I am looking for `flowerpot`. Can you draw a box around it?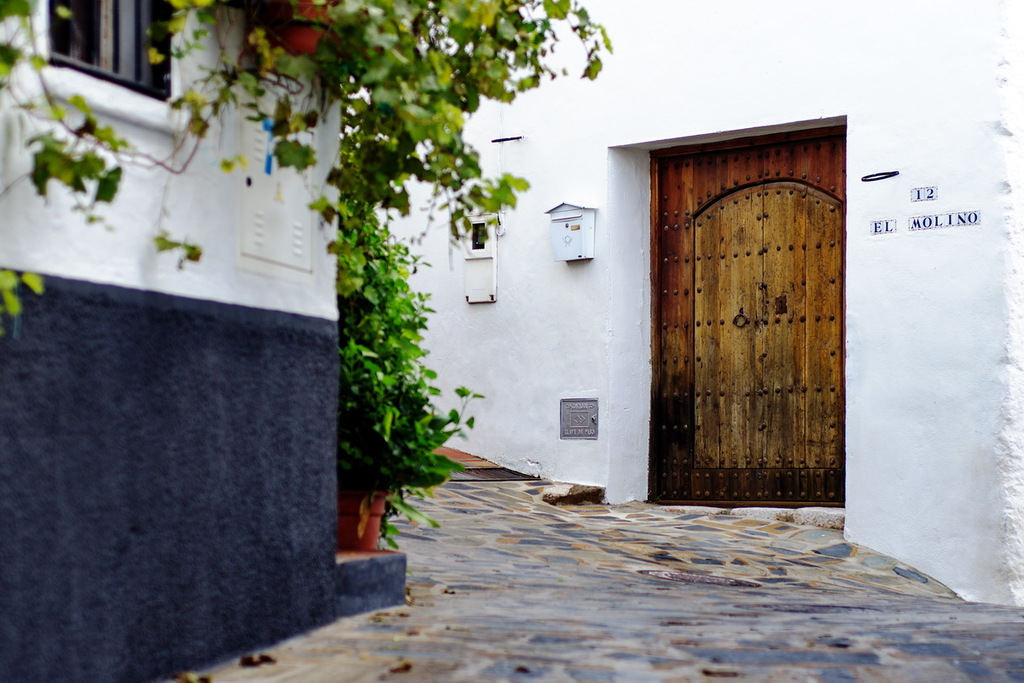
Sure, the bounding box is detection(266, 0, 334, 55).
